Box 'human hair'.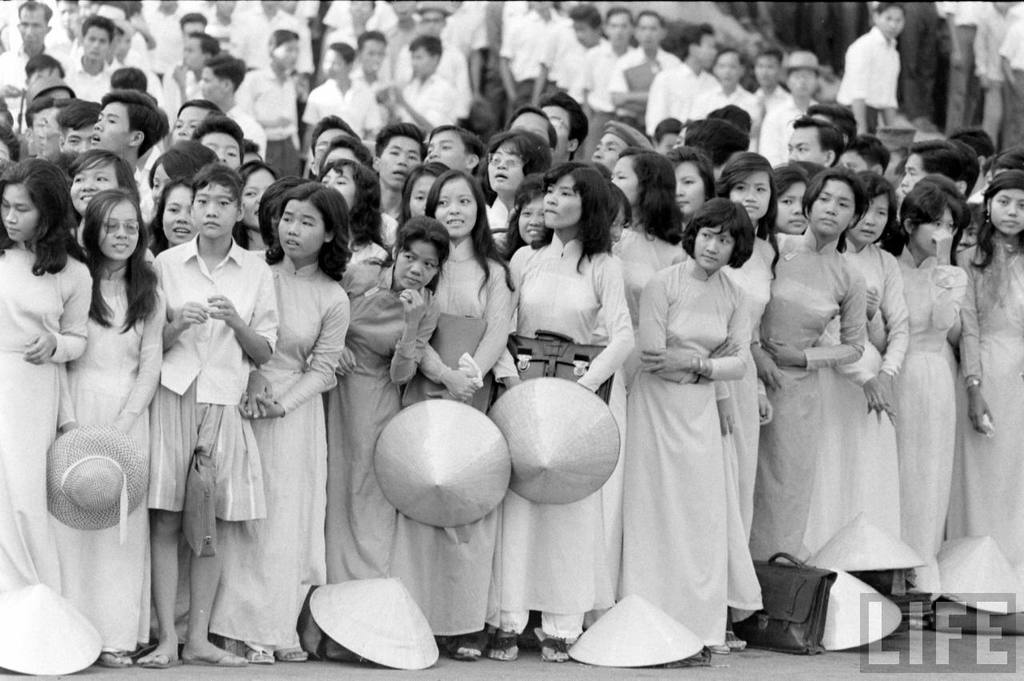
56,101,107,153.
